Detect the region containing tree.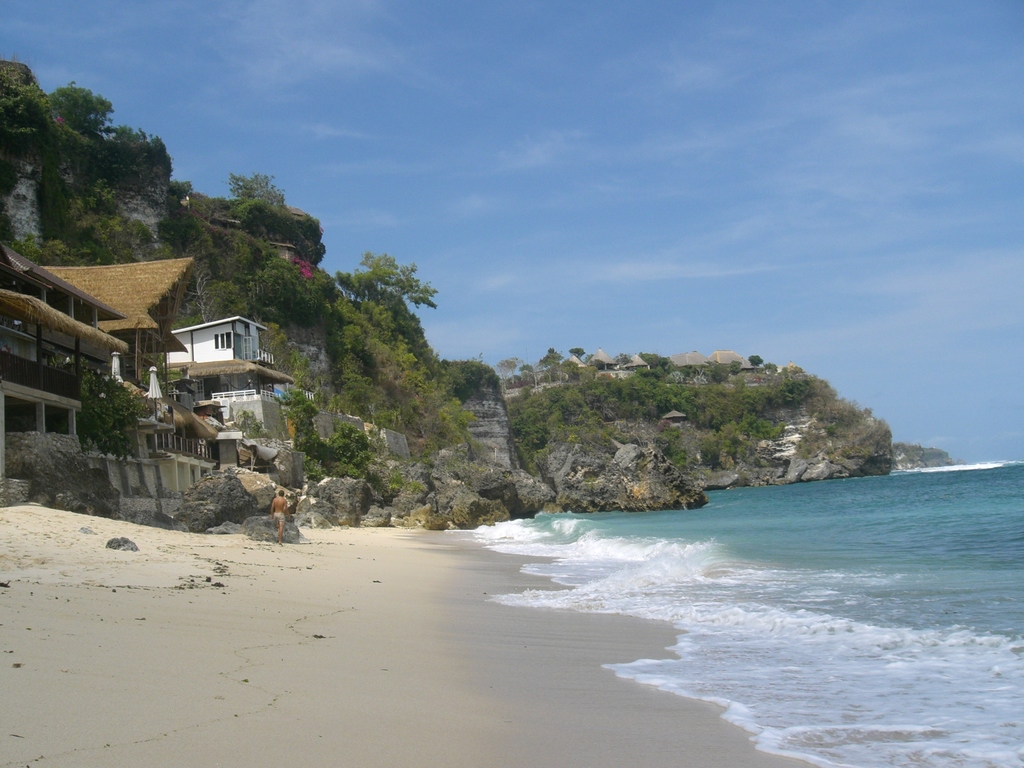
locate(58, 362, 143, 452).
